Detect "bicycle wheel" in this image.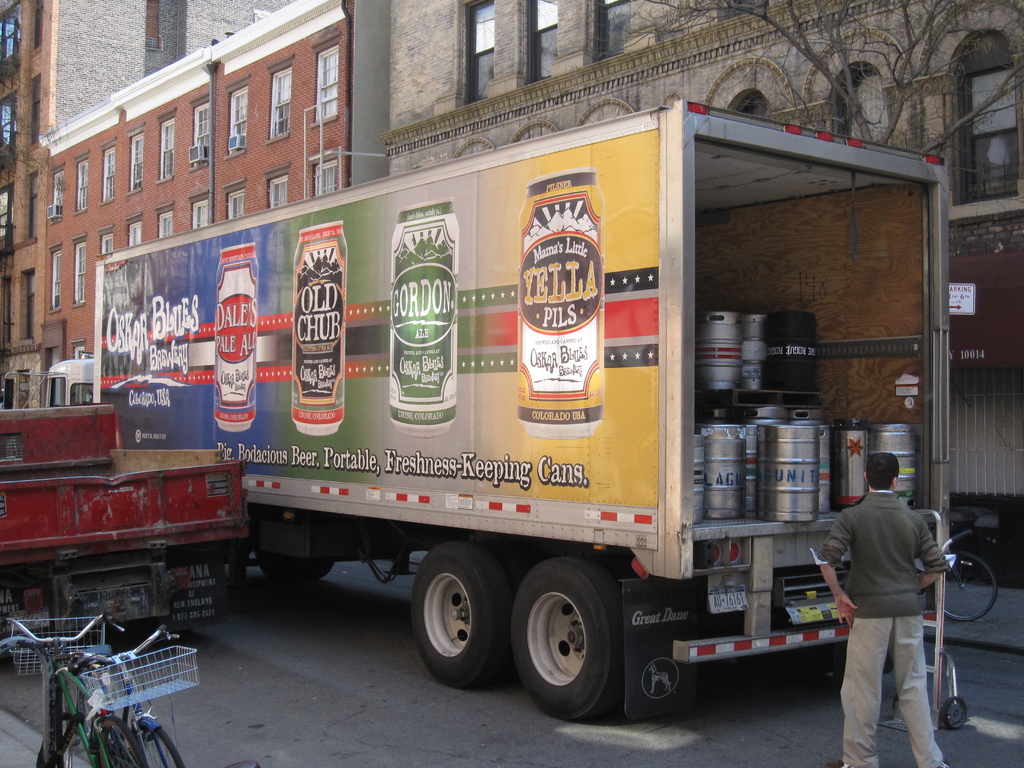
Detection: x1=118 y1=723 x2=183 y2=767.
